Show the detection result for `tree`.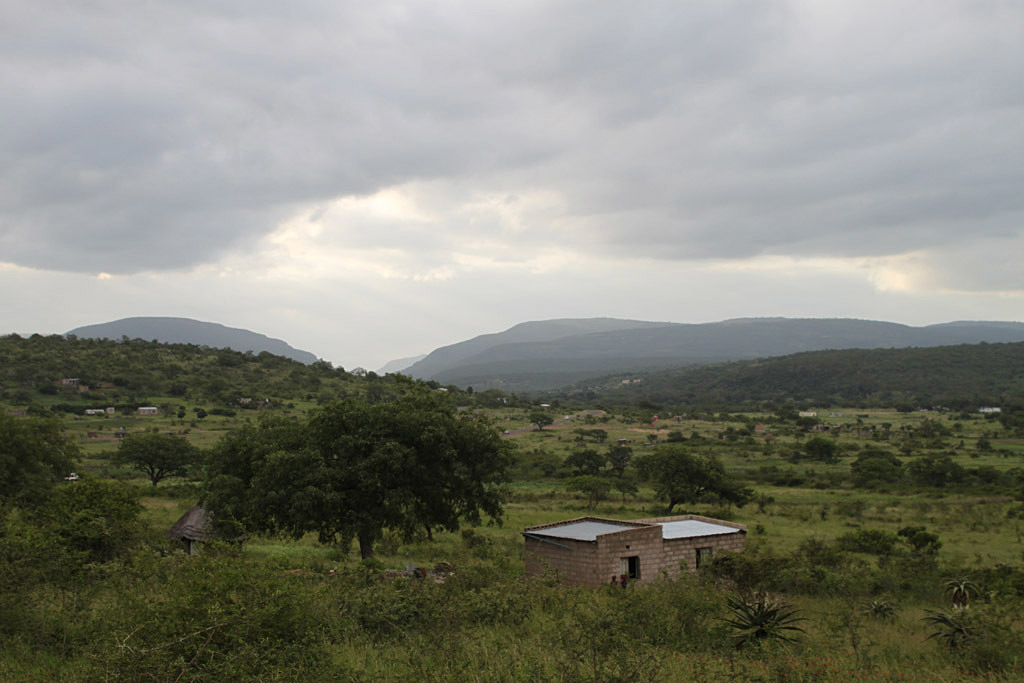
box=[591, 426, 607, 439].
